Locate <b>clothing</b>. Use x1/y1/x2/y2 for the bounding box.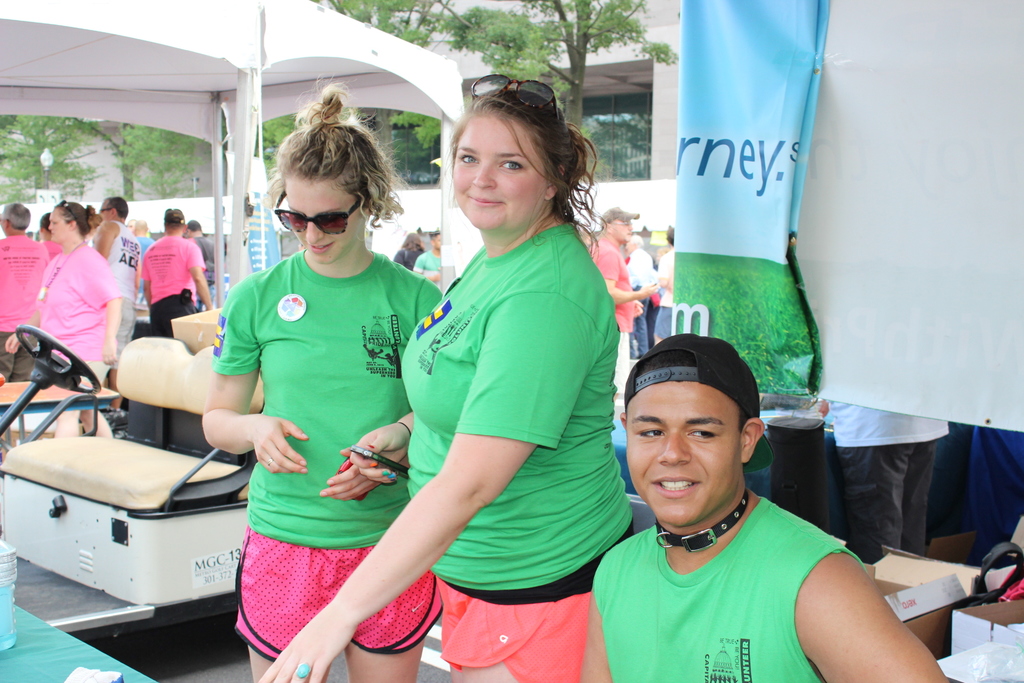
397/245/417/269.
